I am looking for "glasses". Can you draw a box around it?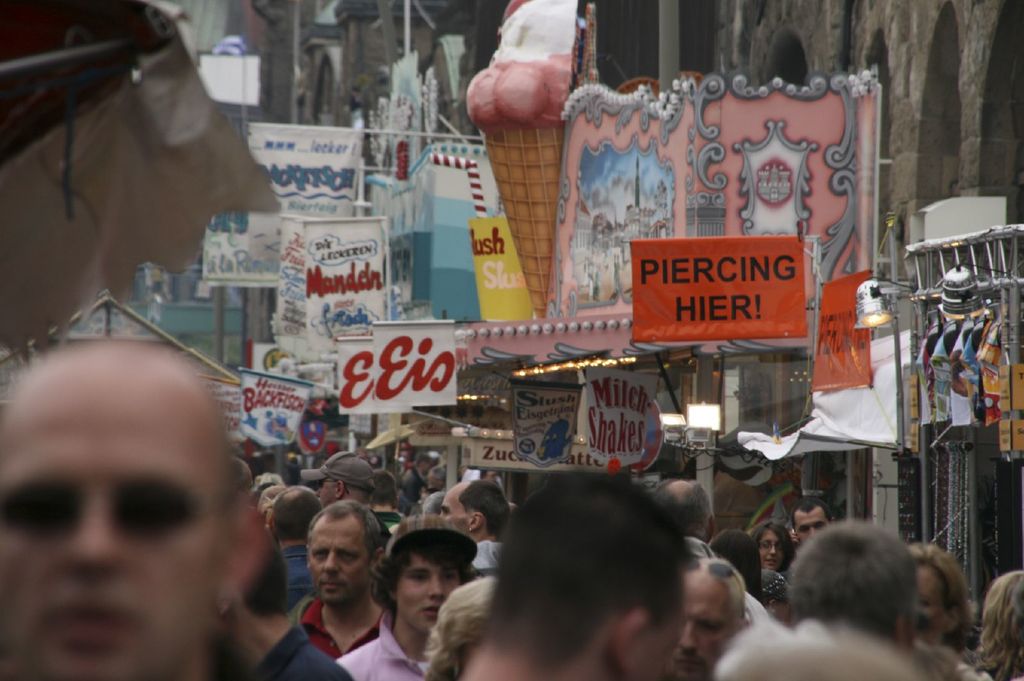
Sure, the bounding box is x1=762, y1=540, x2=777, y2=552.
